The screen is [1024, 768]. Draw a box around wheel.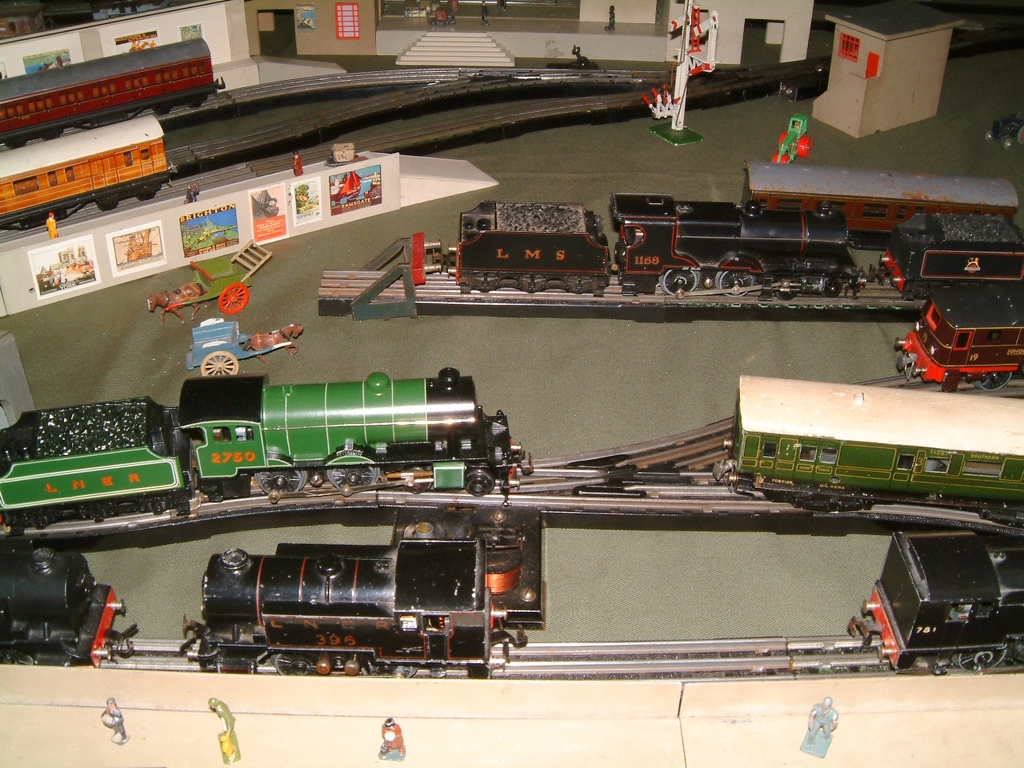
{"x1": 201, "y1": 350, "x2": 237, "y2": 374}.
